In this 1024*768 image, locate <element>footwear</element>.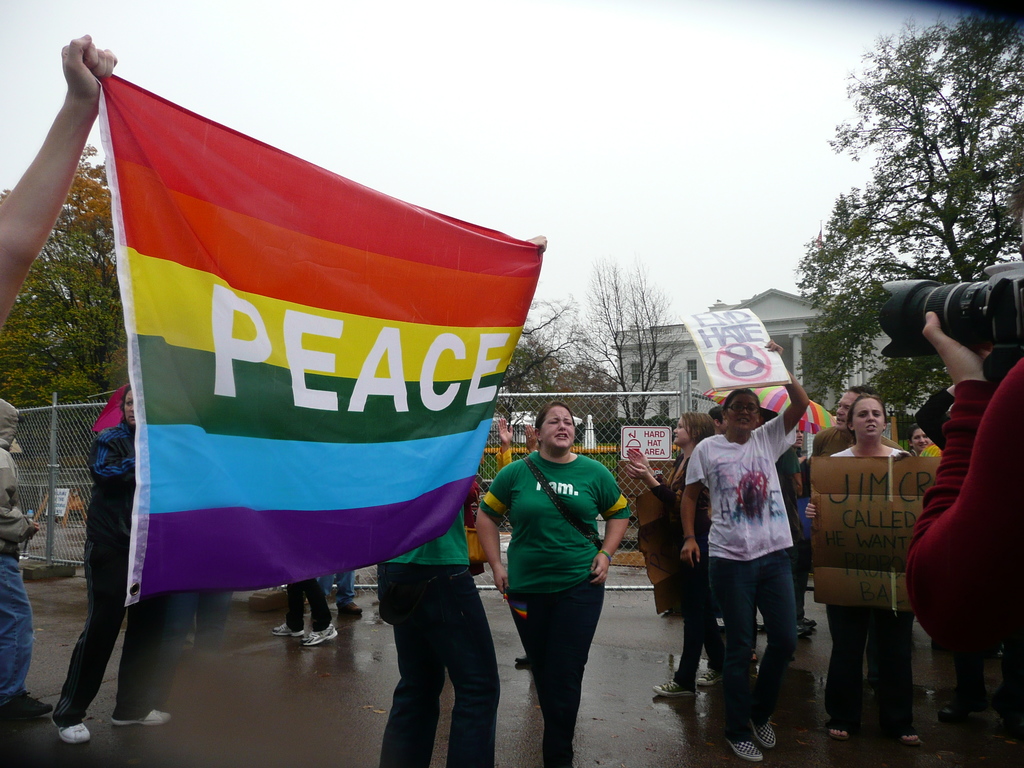
Bounding box: crop(5, 683, 57, 719).
